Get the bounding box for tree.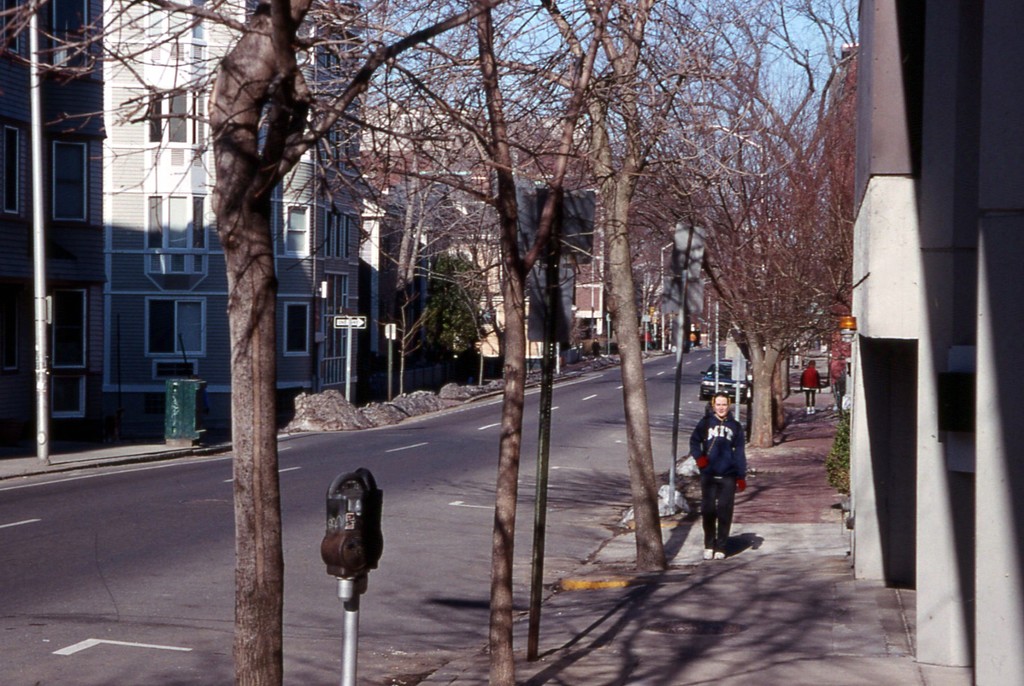
<bbox>229, 0, 657, 685</bbox>.
